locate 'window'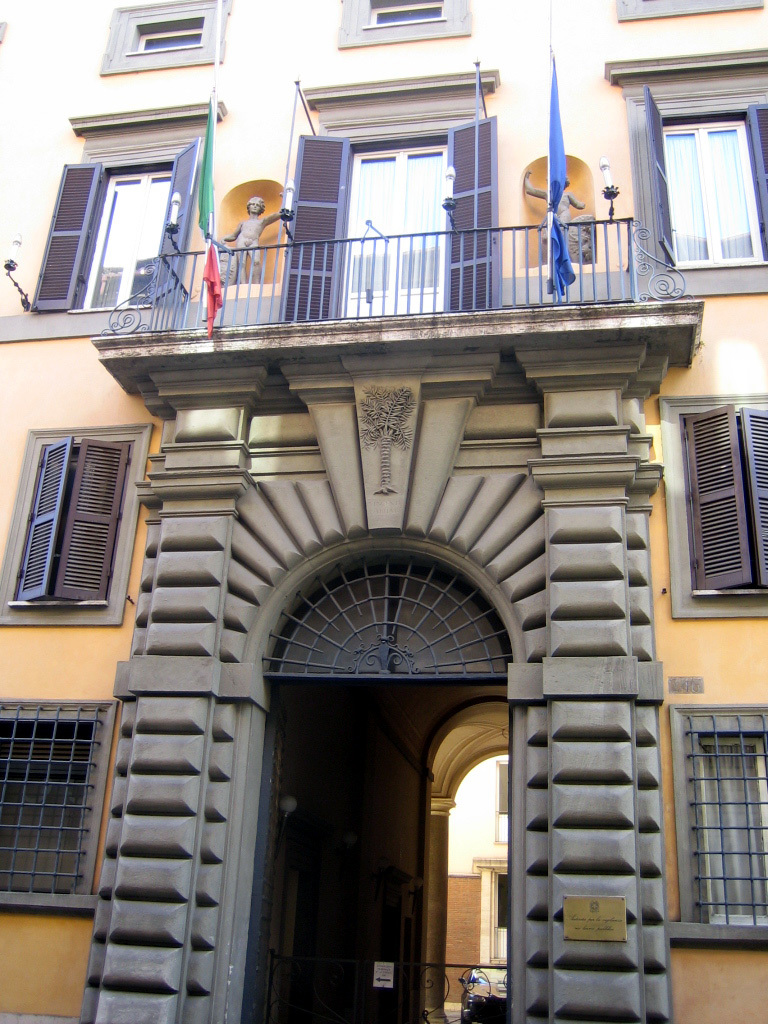
x1=259, y1=556, x2=525, y2=676
